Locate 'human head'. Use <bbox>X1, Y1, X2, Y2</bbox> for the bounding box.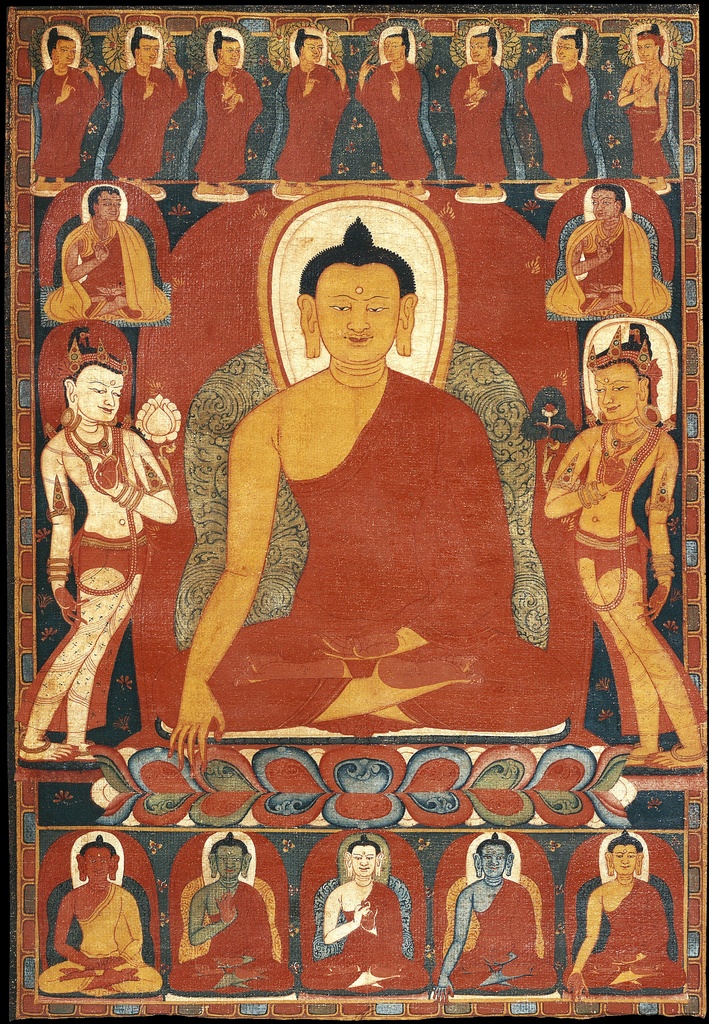
<bbox>637, 30, 662, 63</bbox>.
